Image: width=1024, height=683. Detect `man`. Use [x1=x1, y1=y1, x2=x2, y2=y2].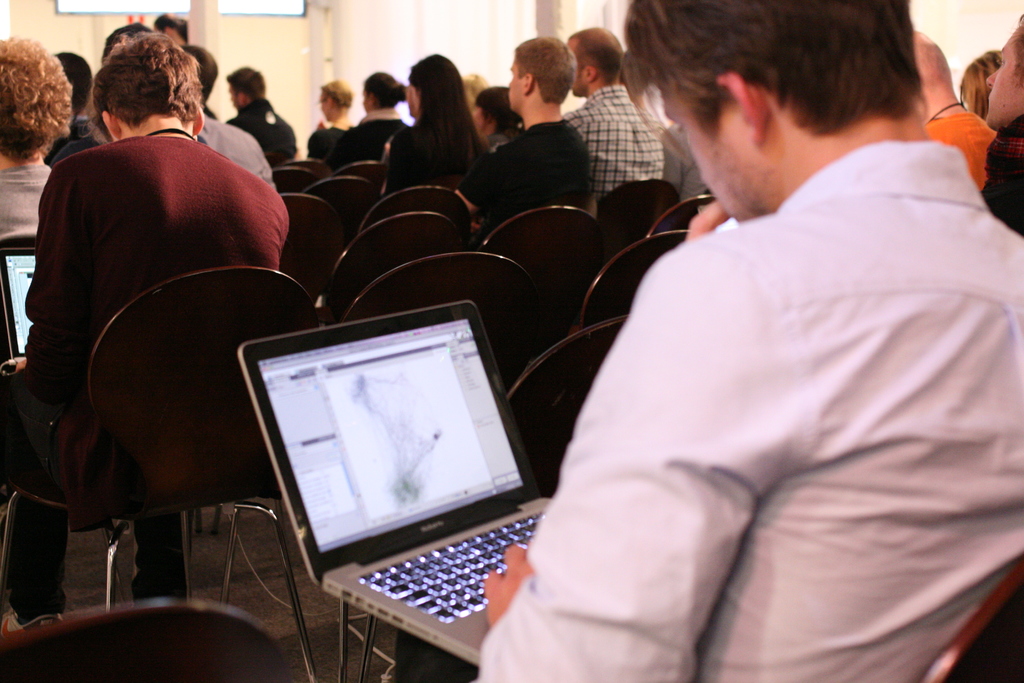
[x1=0, y1=25, x2=289, y2=641].
